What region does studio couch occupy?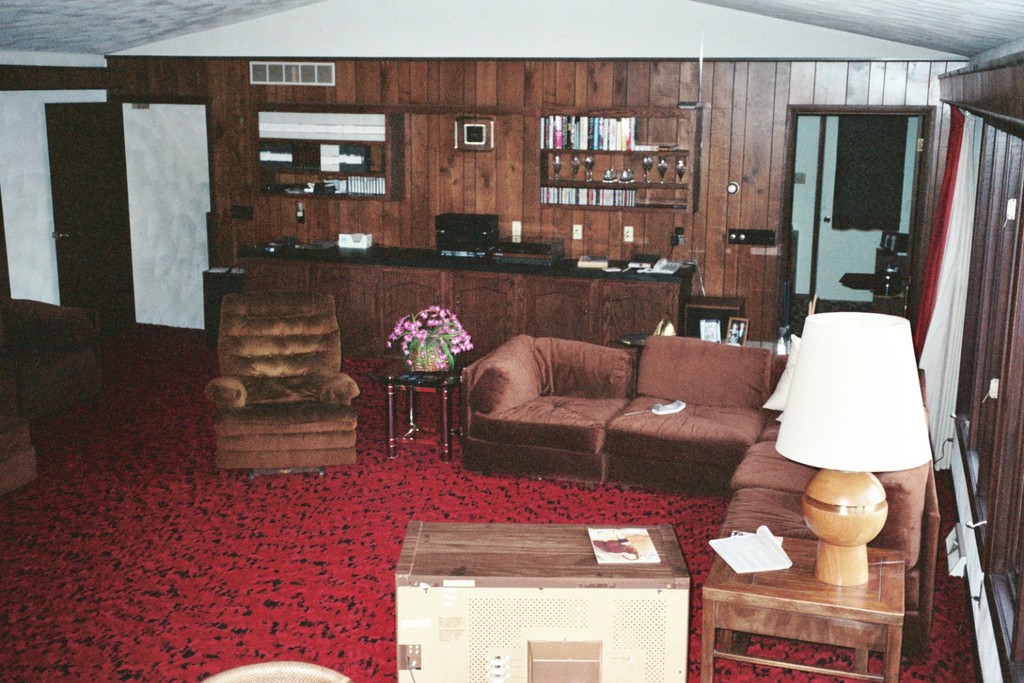
select_region(193, 277, 367, 473).
